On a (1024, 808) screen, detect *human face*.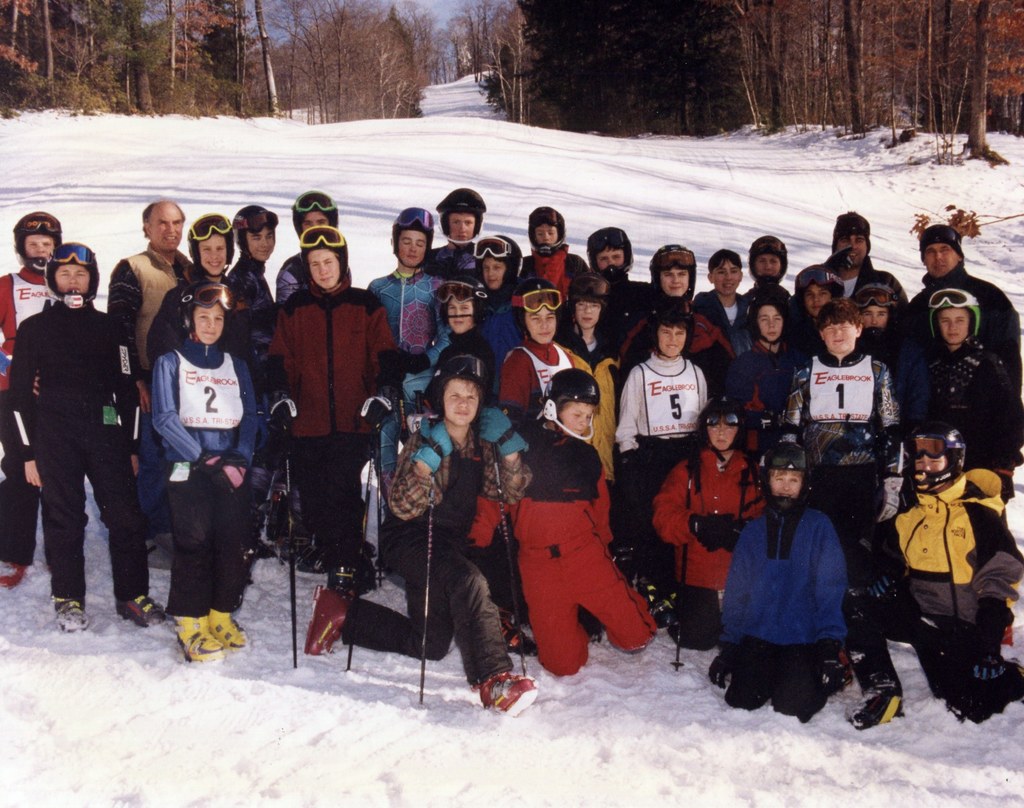
BBox(445, 211, 476, 241).
